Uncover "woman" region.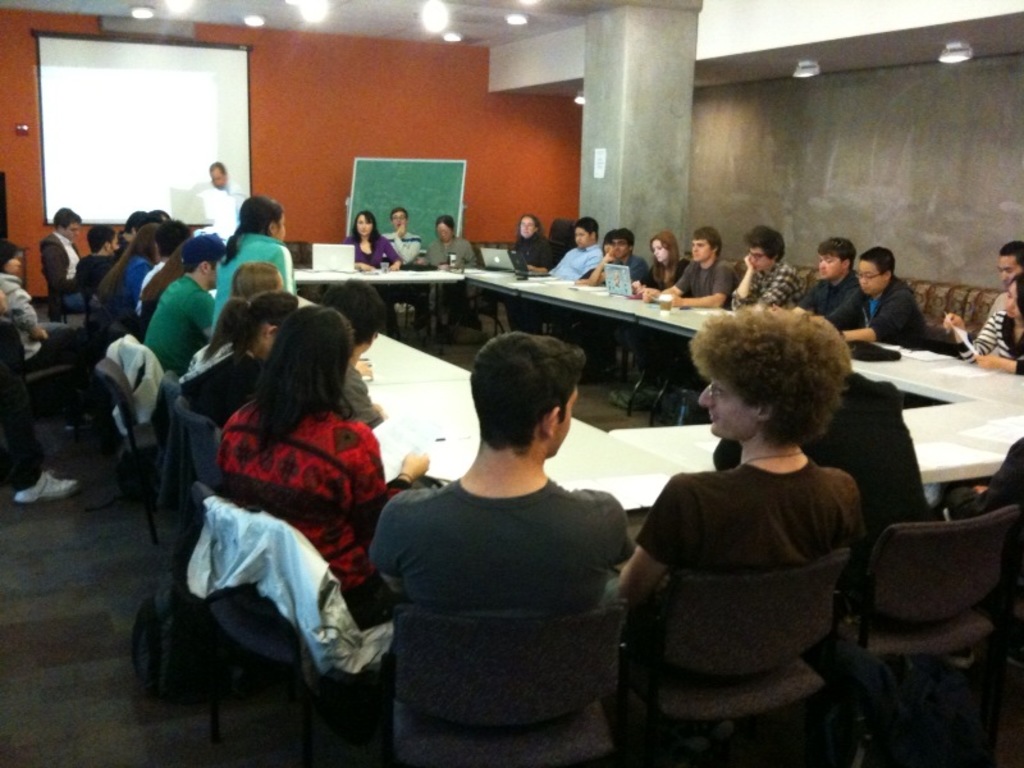
Uncovered: Rect(177, 288, 311, 424).
